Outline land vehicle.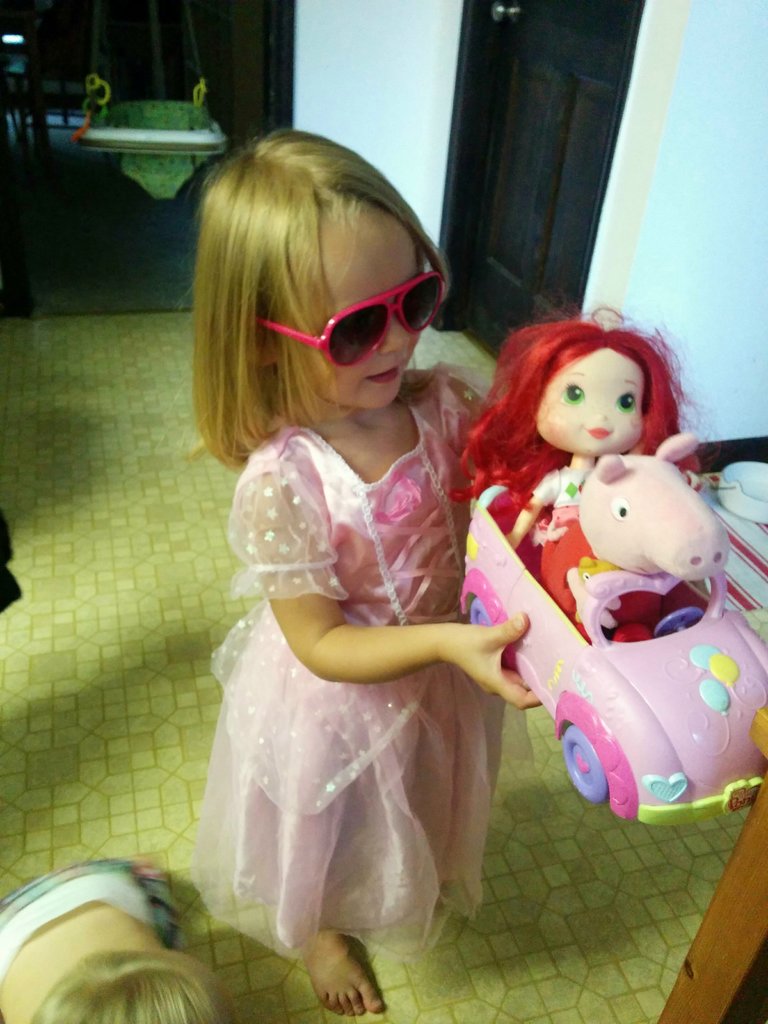
Outline: Rect(441, 453, 767, 848).
